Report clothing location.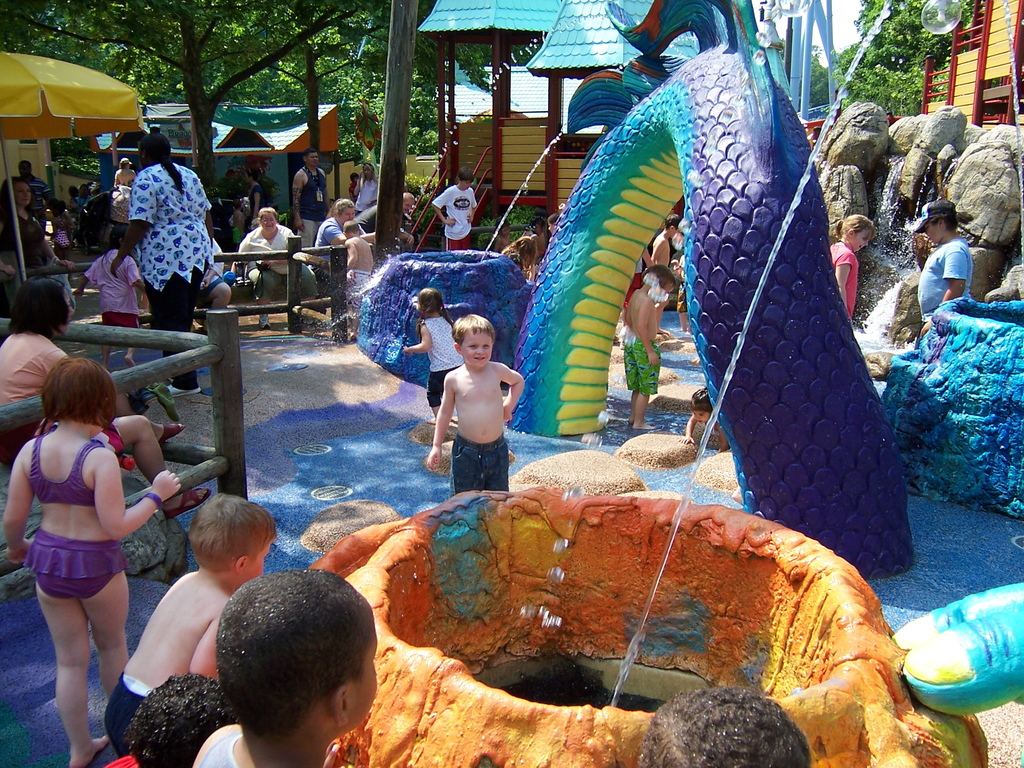
Report: box=[221, 175, 234, 190].
